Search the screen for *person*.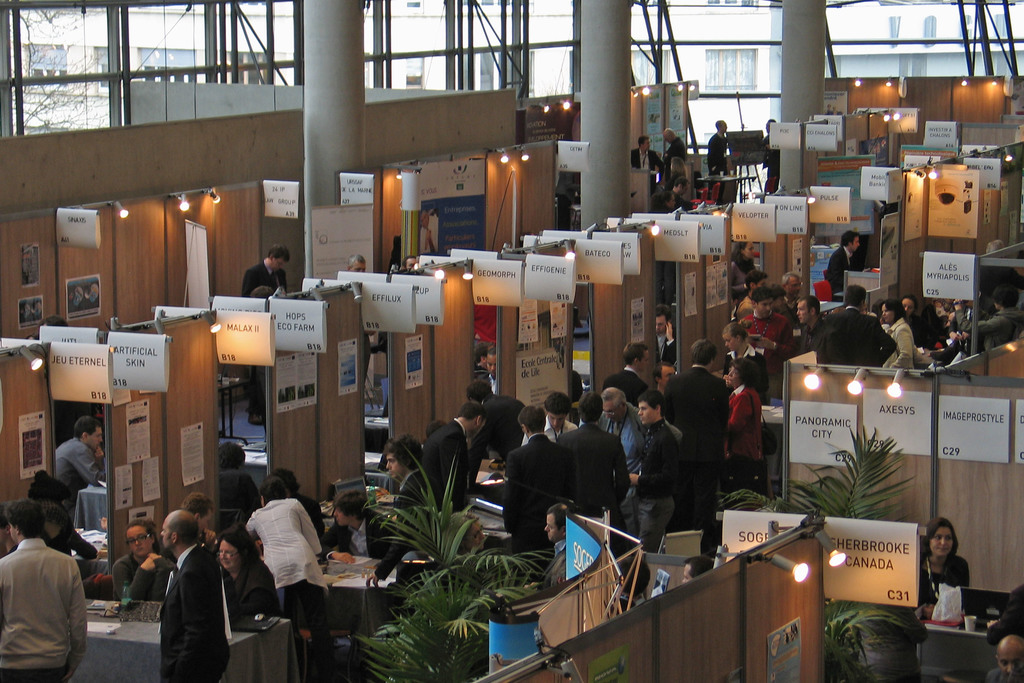
Found at select_region(986, 632, 1023, 682).
